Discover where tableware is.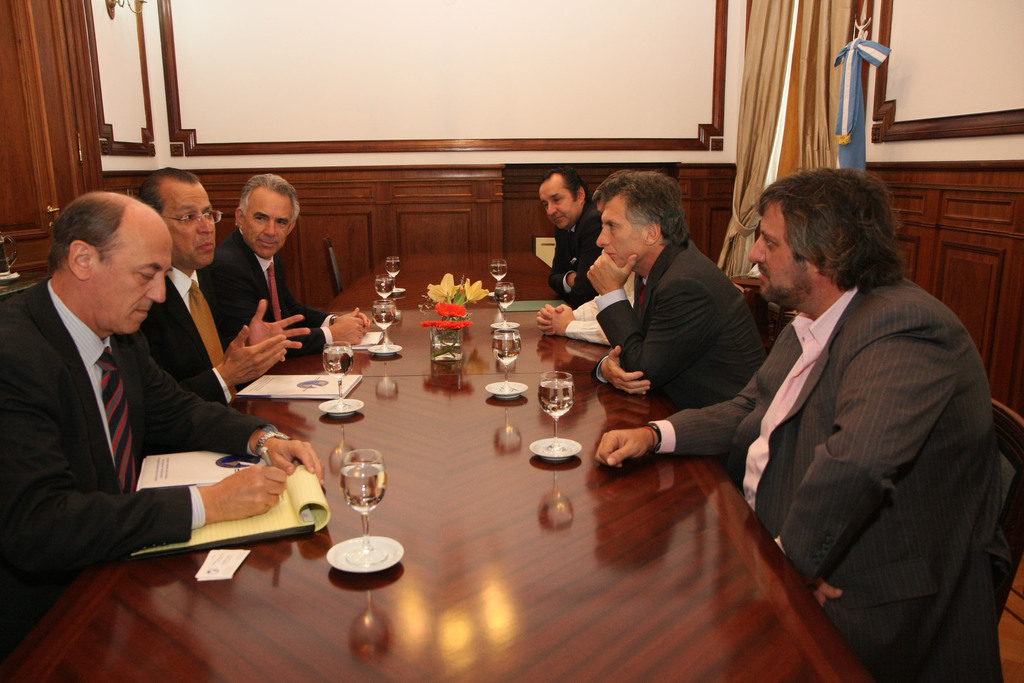
Discovered at bbox=(488, 287, 502, 303).
